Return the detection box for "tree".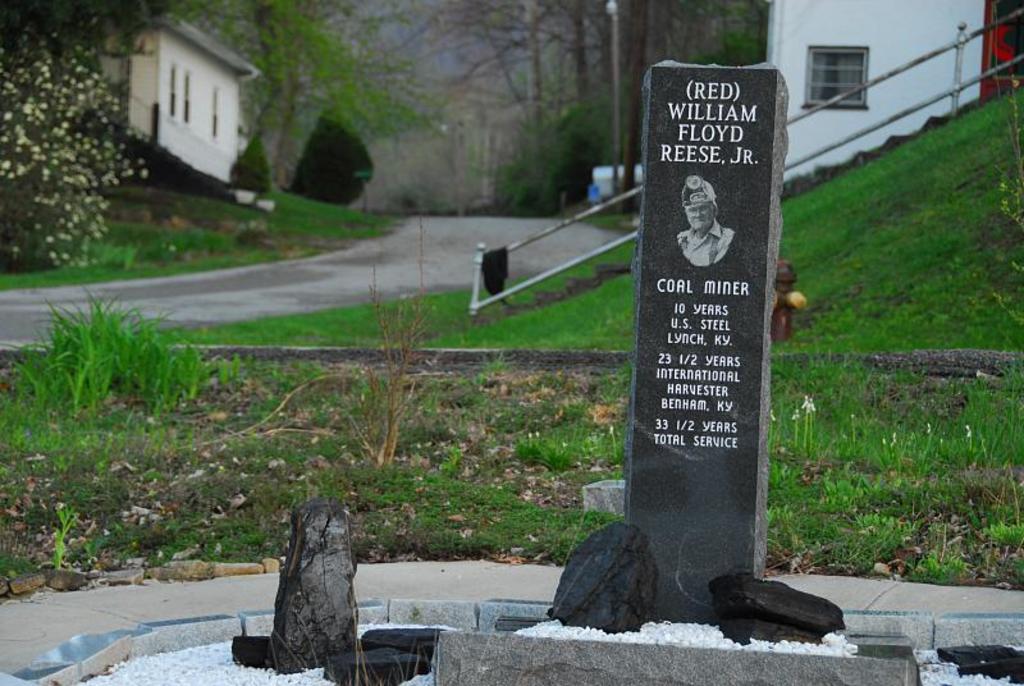
<bbox>421, 0, 558, 174</bbox>.
